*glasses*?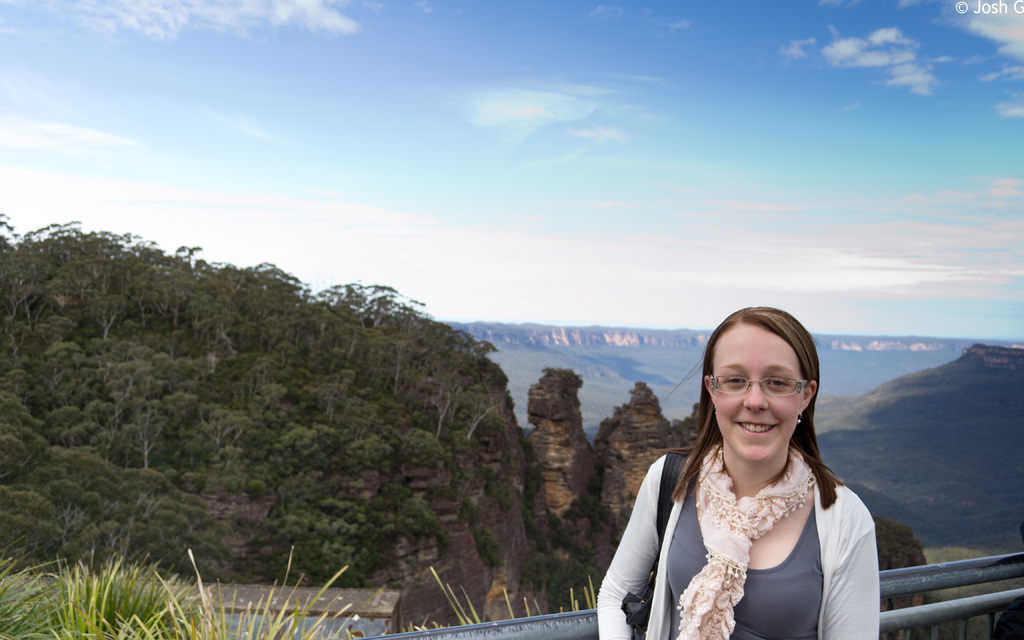
710/376/813/396
